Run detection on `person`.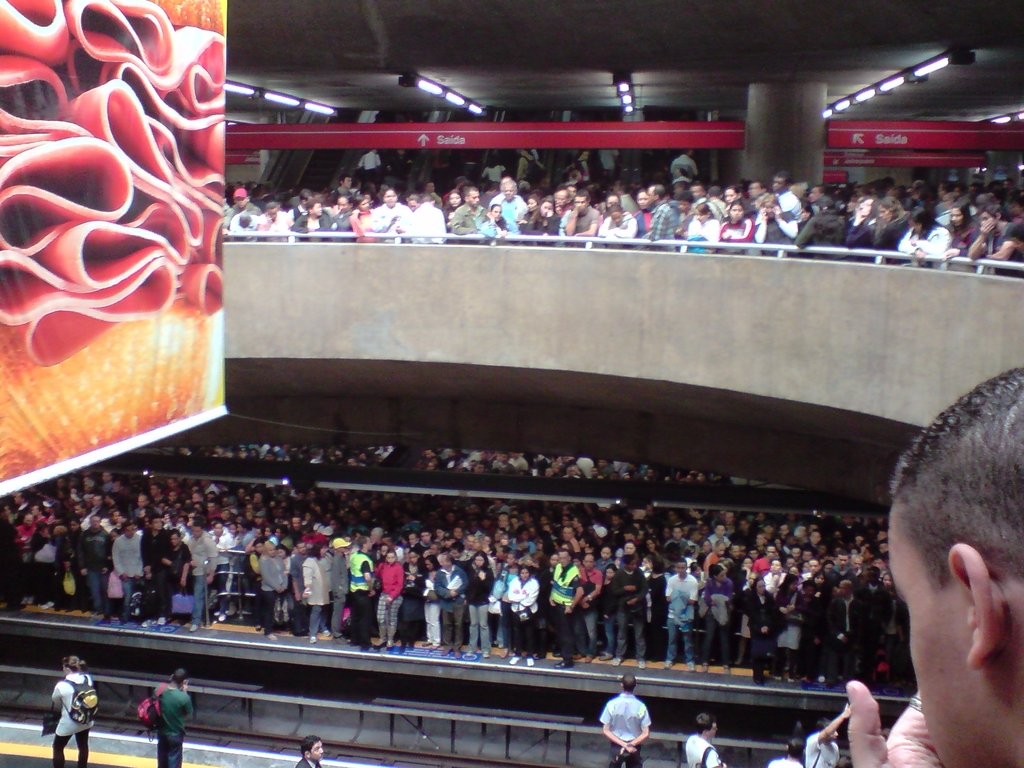
Result: 672:162:692:192.
